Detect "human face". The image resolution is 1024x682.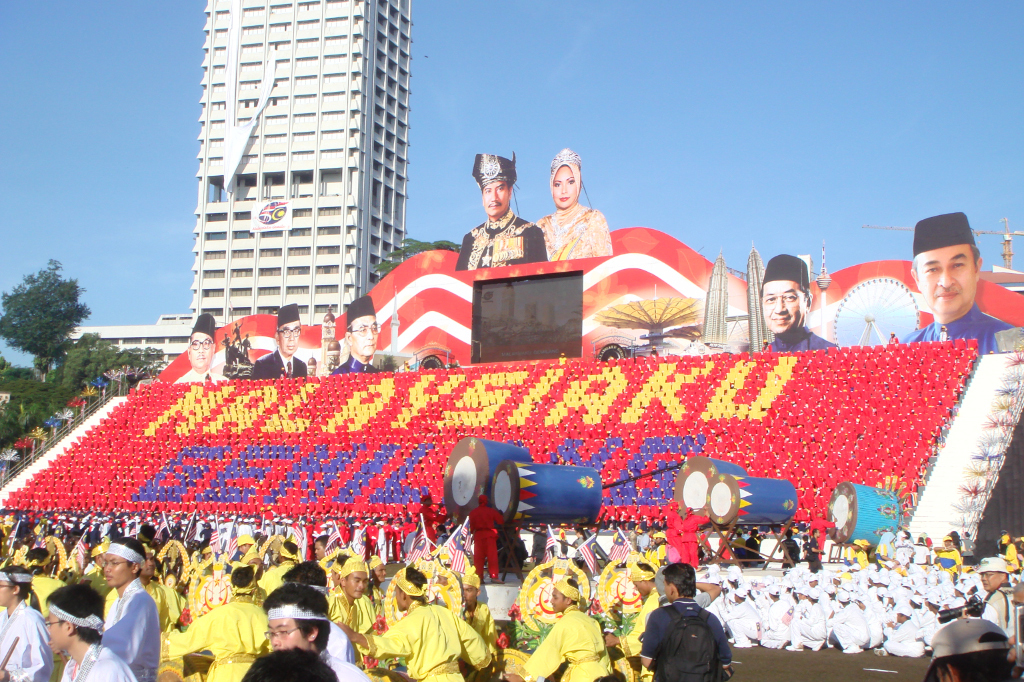
(left=0, top=577, right=13, bottom=603).
